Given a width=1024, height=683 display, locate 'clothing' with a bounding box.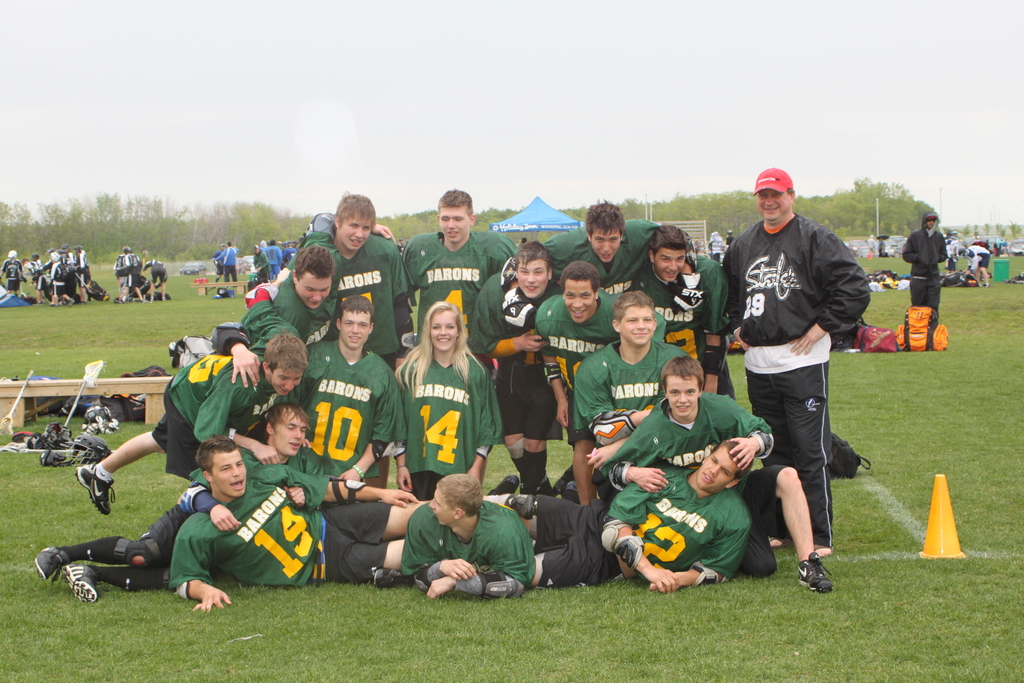
Located: [x1=24, y1=259, x2=50, y2=290].
